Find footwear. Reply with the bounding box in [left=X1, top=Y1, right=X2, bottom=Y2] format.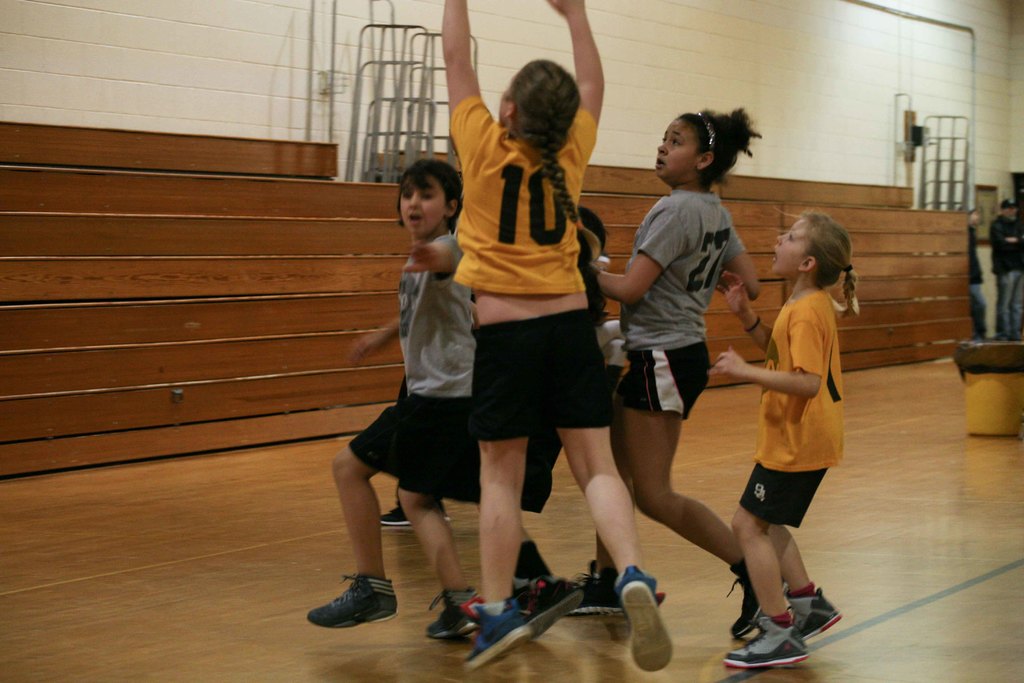
[left=559, top=559, right=620, bottom=614].
